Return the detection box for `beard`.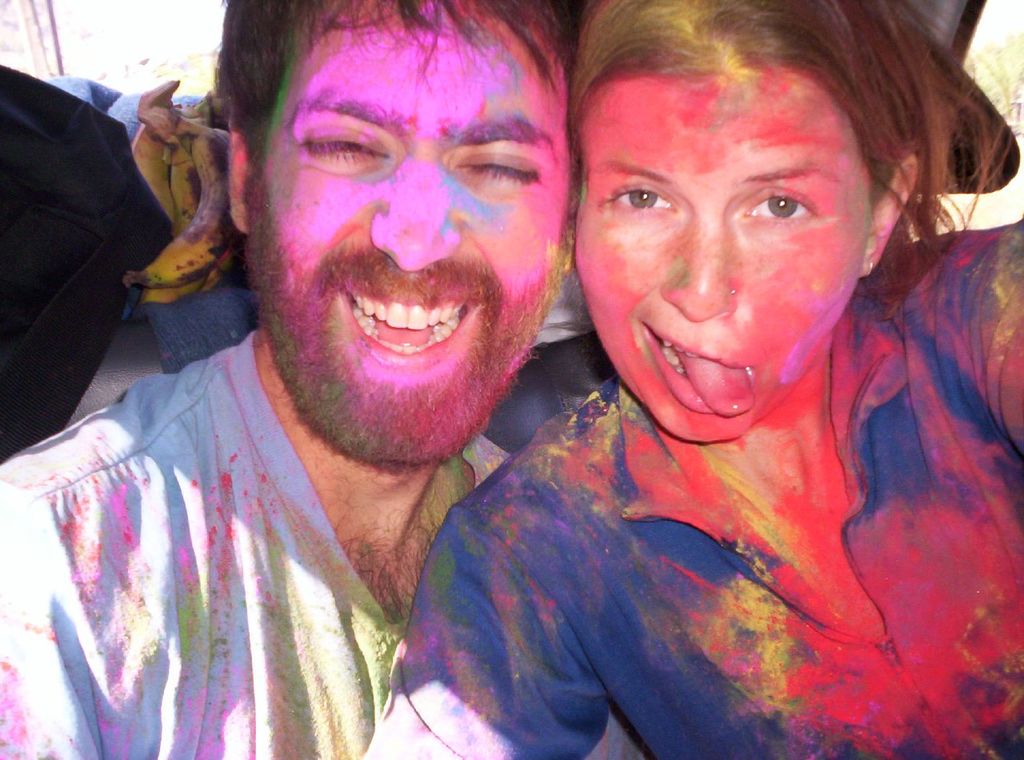
select_region(236, 127, 566, 468).
